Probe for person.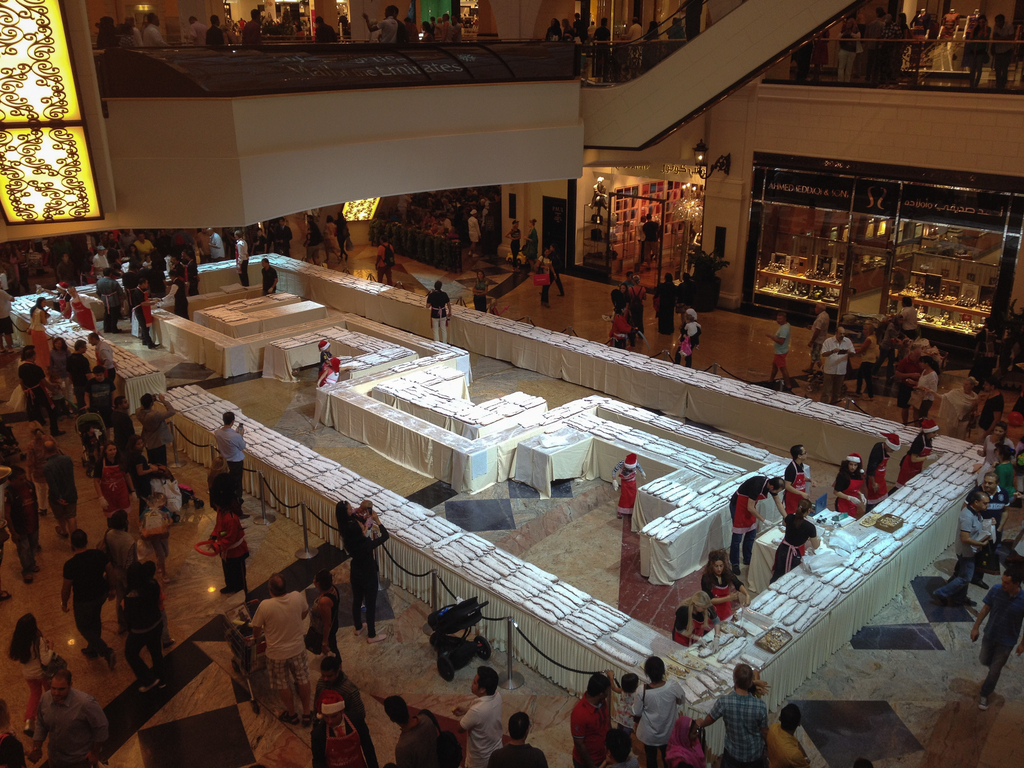
Probe result: 730, 474, 788, 579.
